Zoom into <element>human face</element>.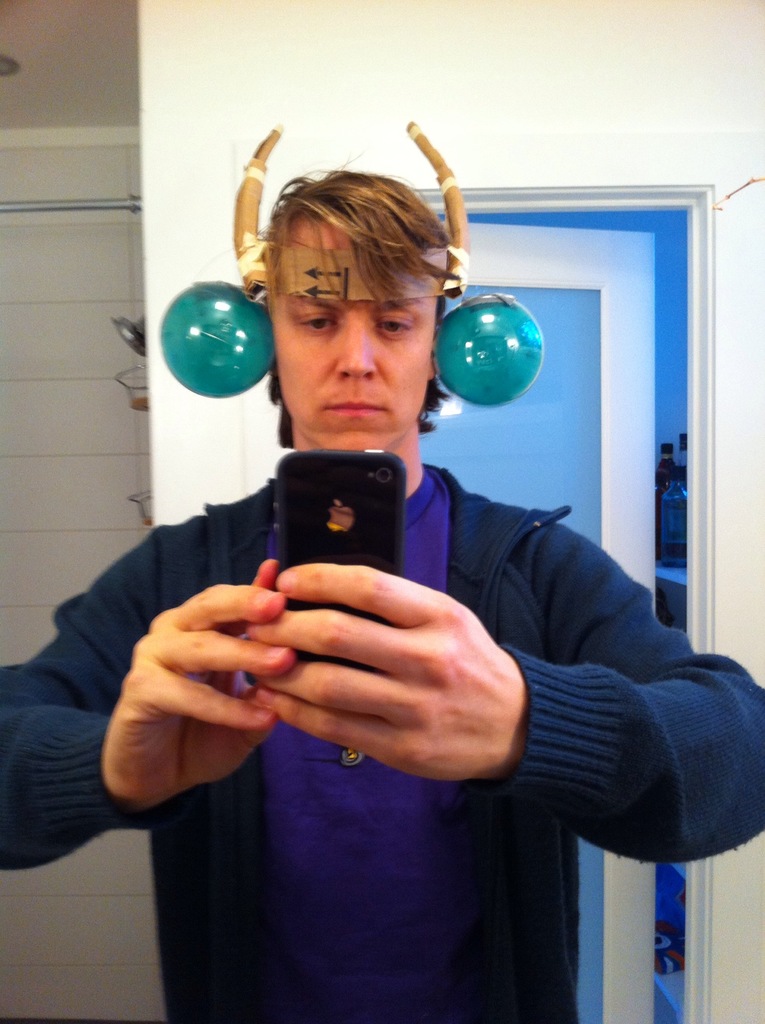
Zoom target: locate(262, 220, 437, 452).
